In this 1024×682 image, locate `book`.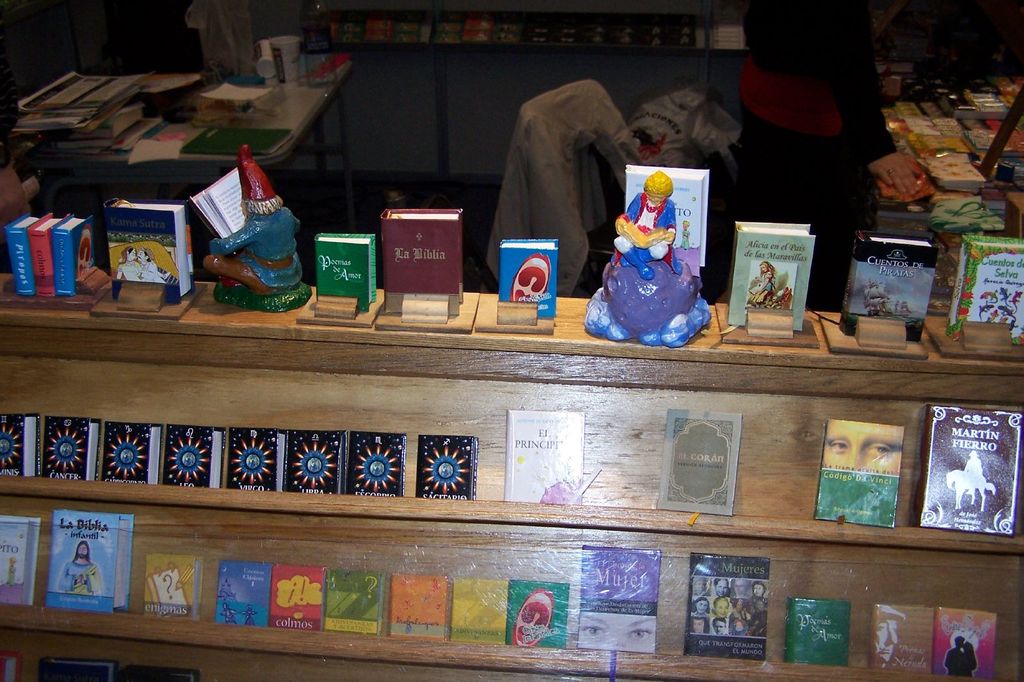
Bounding box: rect(416, 434, 478, 498).
